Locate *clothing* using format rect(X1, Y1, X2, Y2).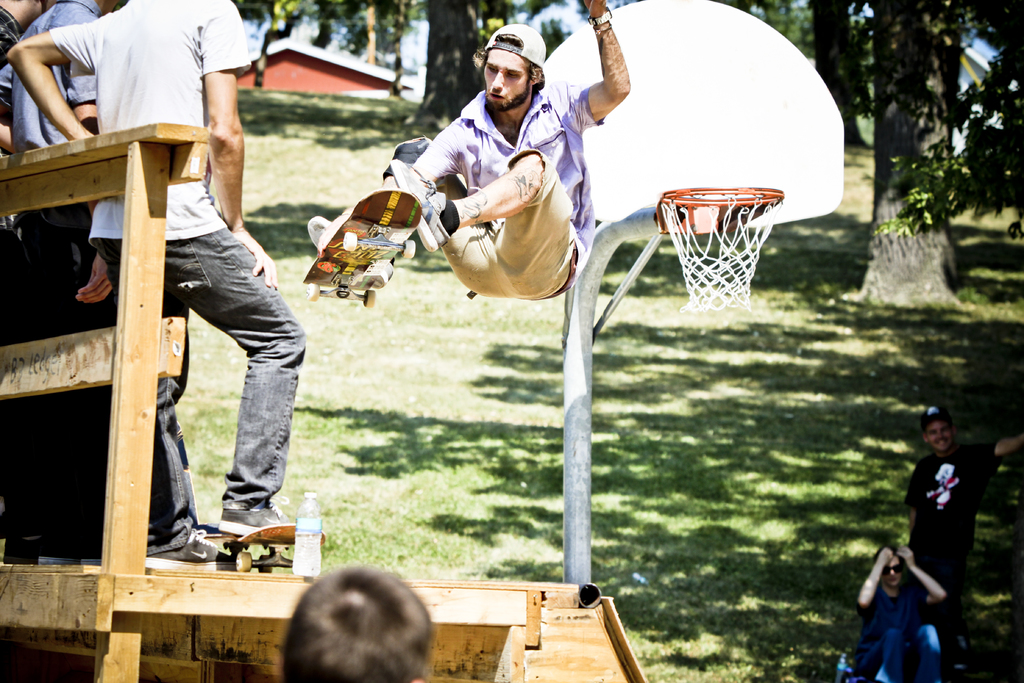
rect(858, 582, 943, 682).
